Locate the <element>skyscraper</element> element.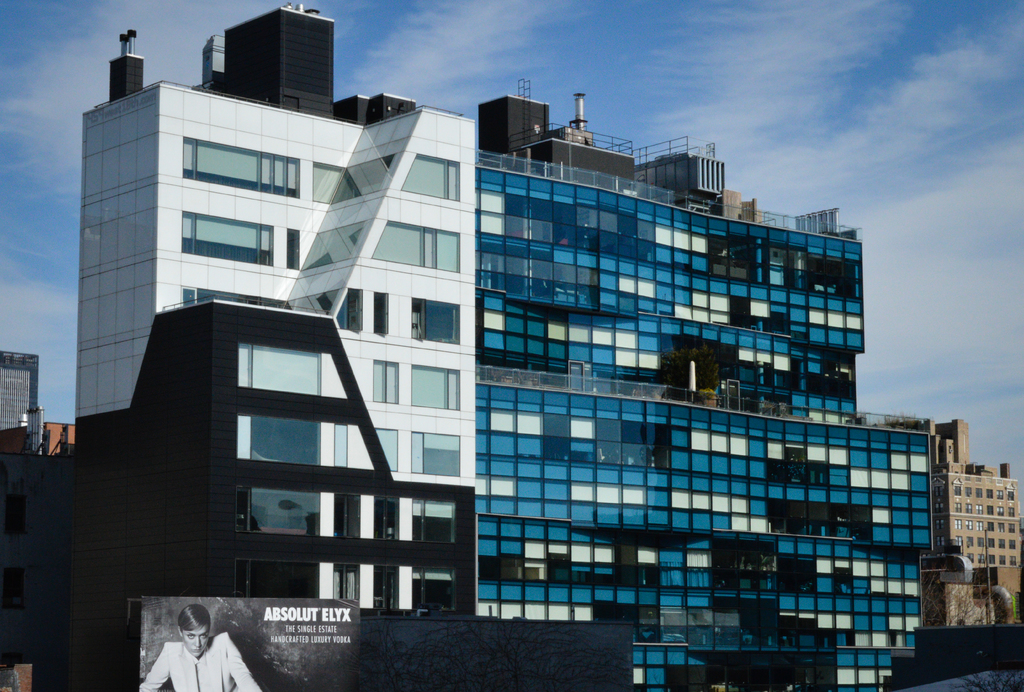
Element bbox: select_region(48, 0, 938, 691).
